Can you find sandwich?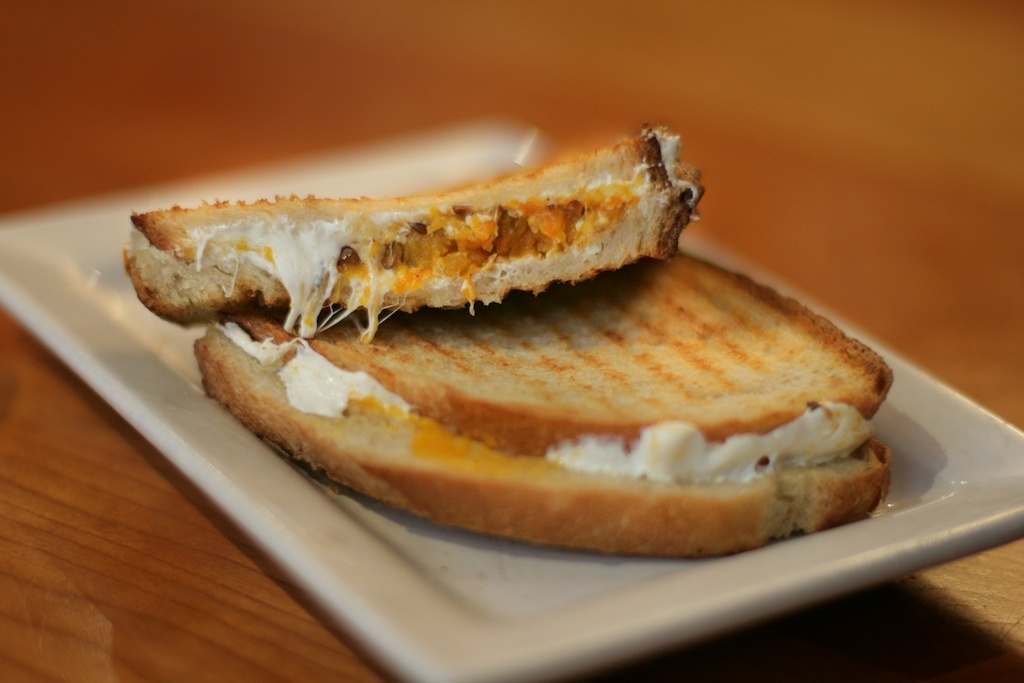
Yes, bounding box: 119/124/895/556.
